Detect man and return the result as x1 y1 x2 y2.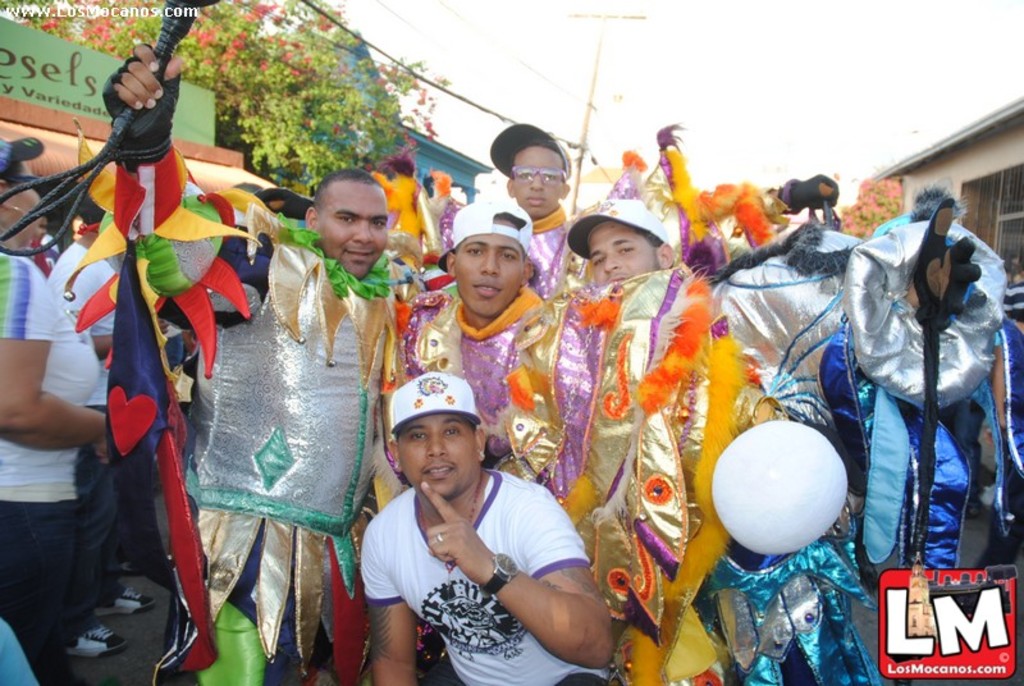
93 38 434 685.
